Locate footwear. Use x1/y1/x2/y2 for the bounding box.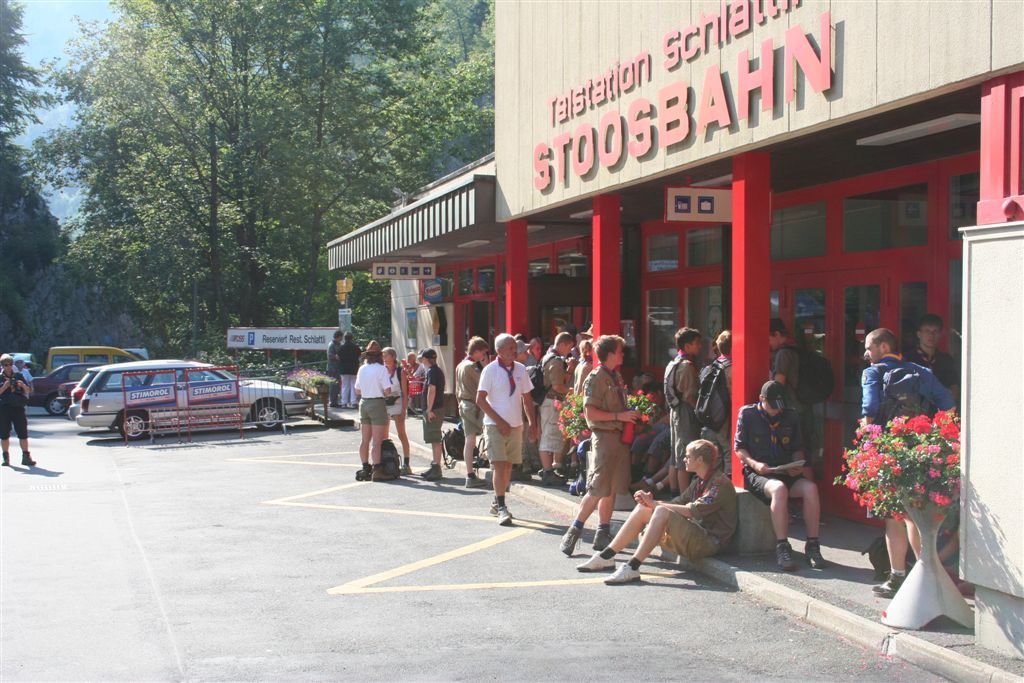
799/535/831/570.
